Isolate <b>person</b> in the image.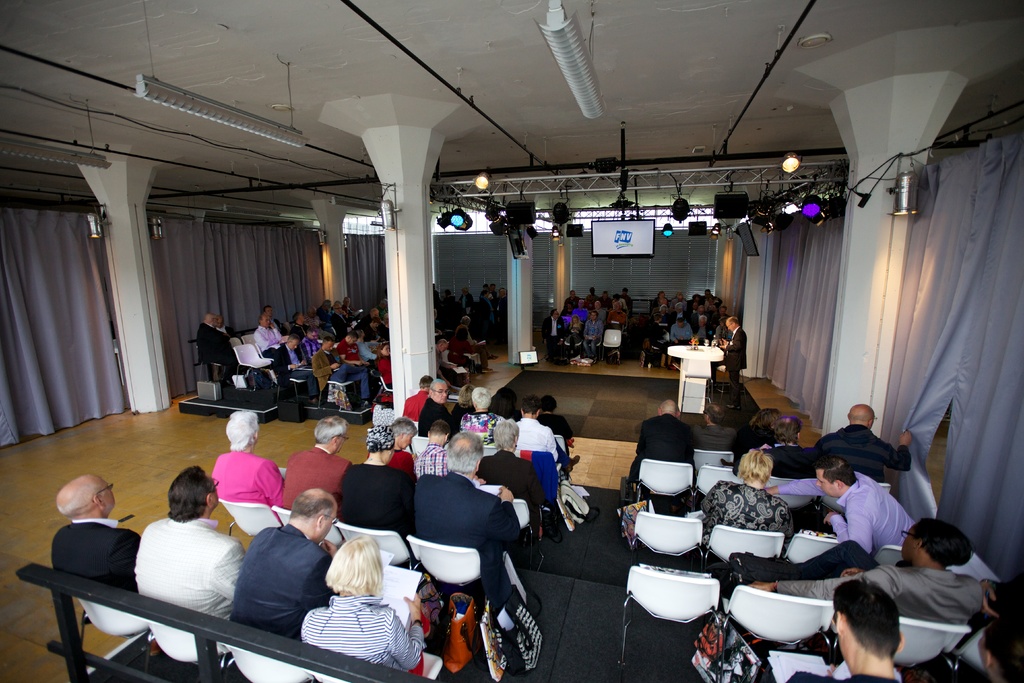
Isolated region: {"x1": 689, "y1": 406, "x2": 739, "y2": 448}.
